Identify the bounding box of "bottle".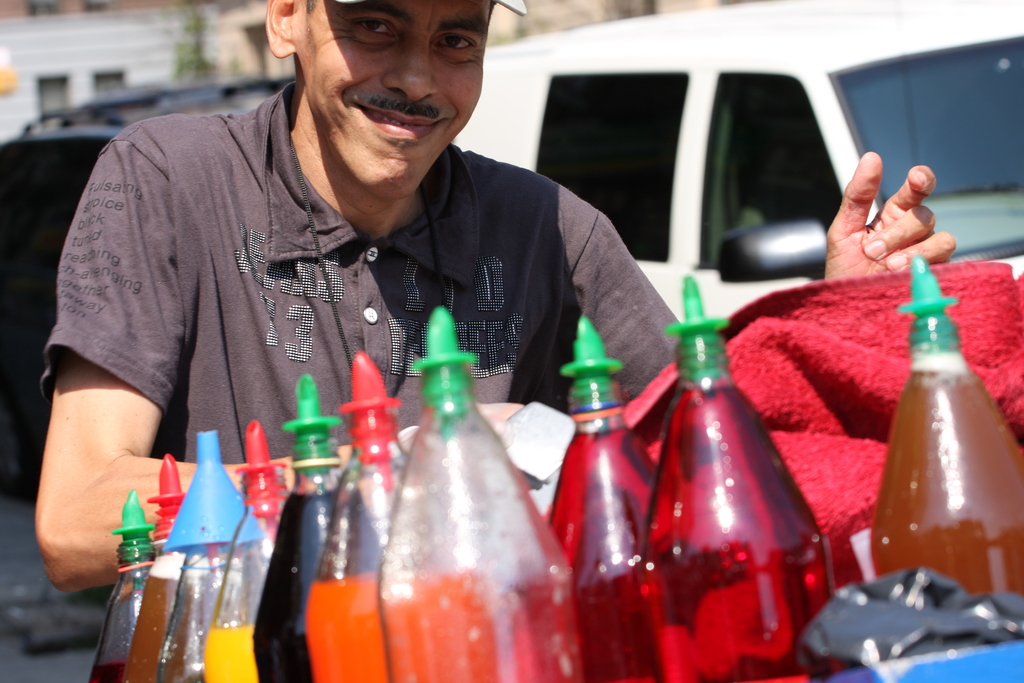
crop(350, 320, 570, 682).
